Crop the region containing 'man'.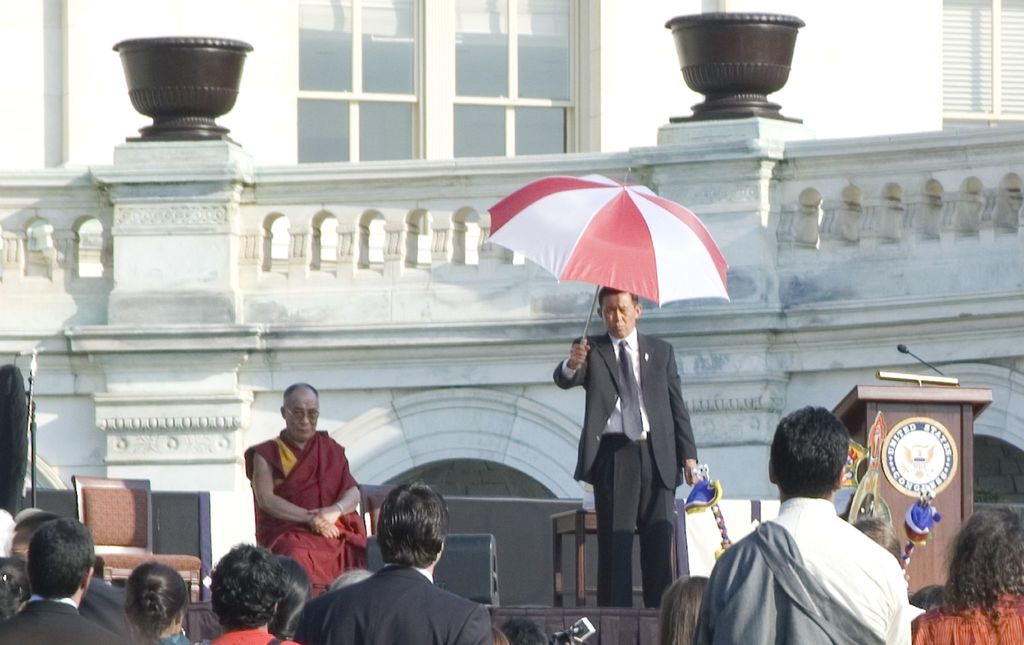
Crop region: crop(312, 486, 504, 644).
